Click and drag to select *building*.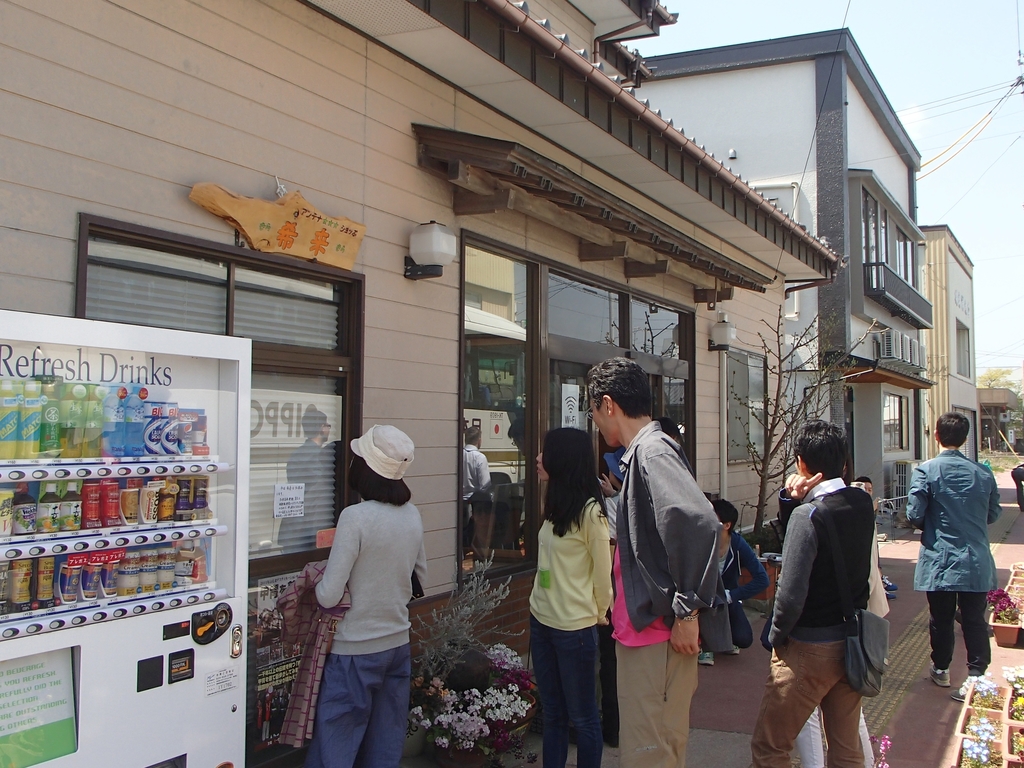
Selection: select_region(978, 387, 1019, 445).
